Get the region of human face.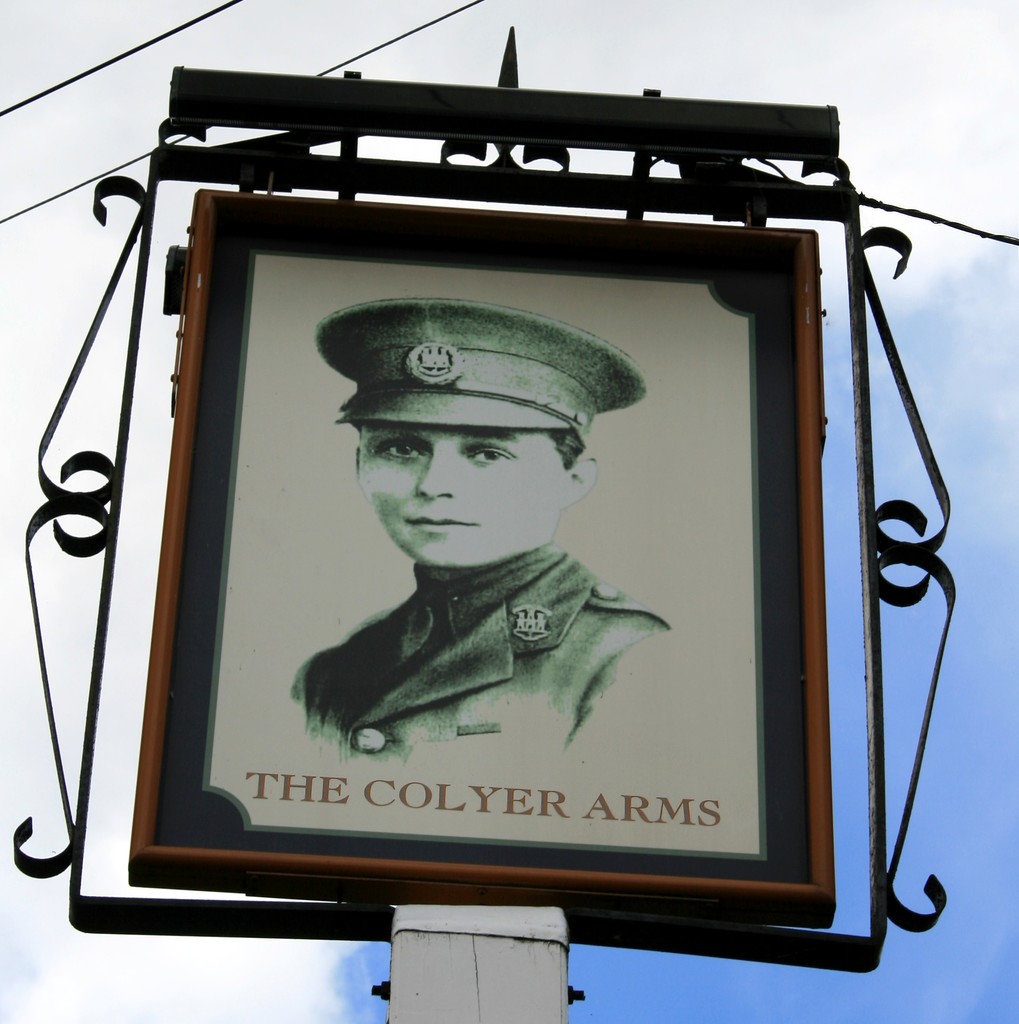
box(355, 418, 570, 566).
